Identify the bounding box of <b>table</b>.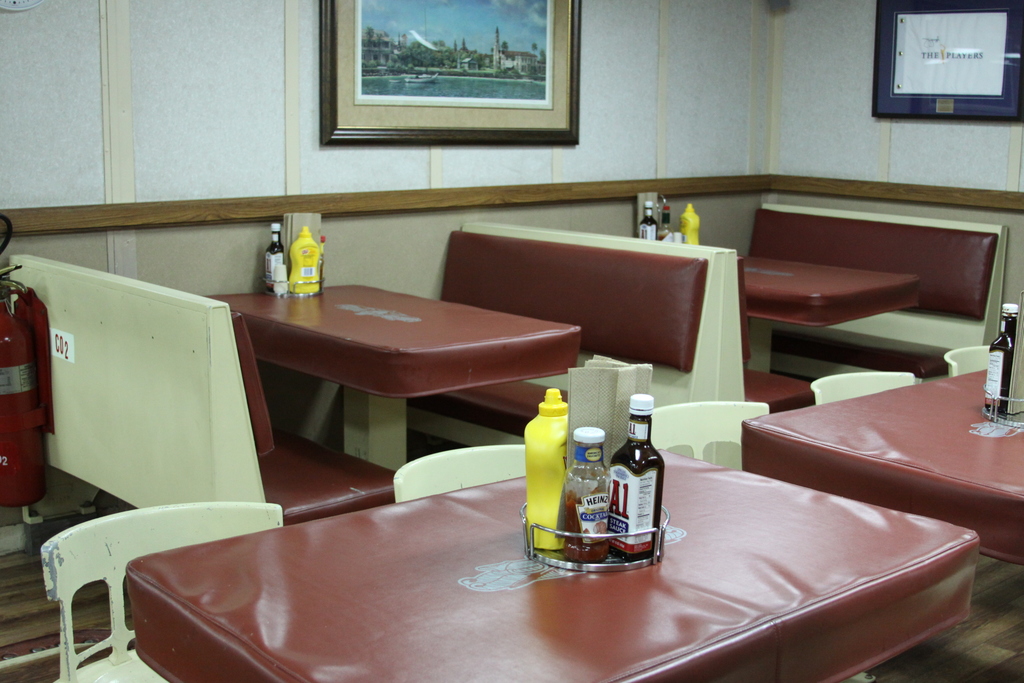
{"left": 119, "top": 439, "right": 976, "bottom": 680}.
